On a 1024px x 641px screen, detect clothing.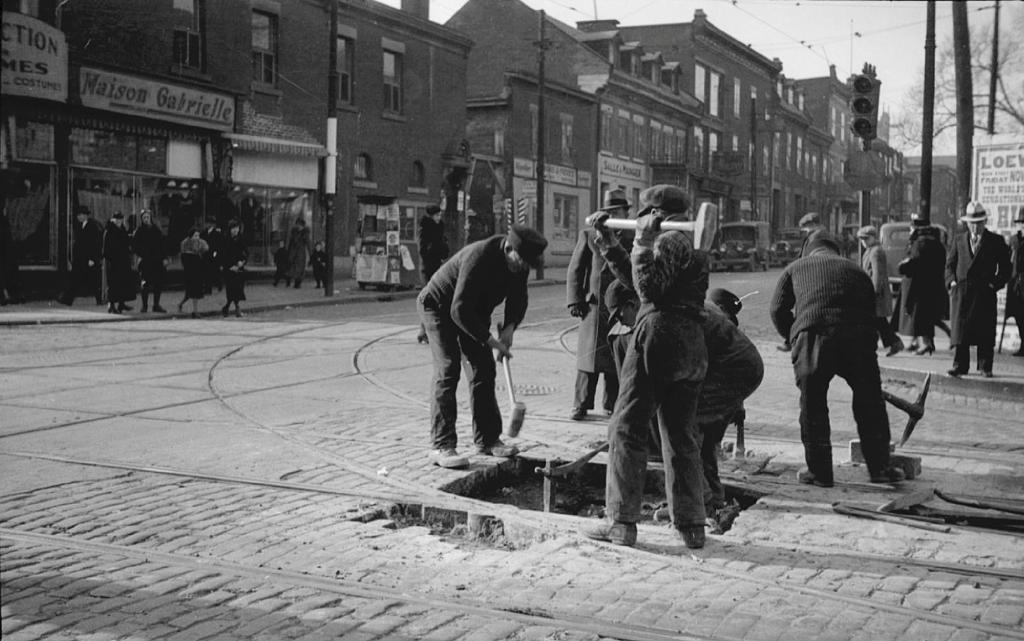
crop(1002, 232, 1021, 323).
